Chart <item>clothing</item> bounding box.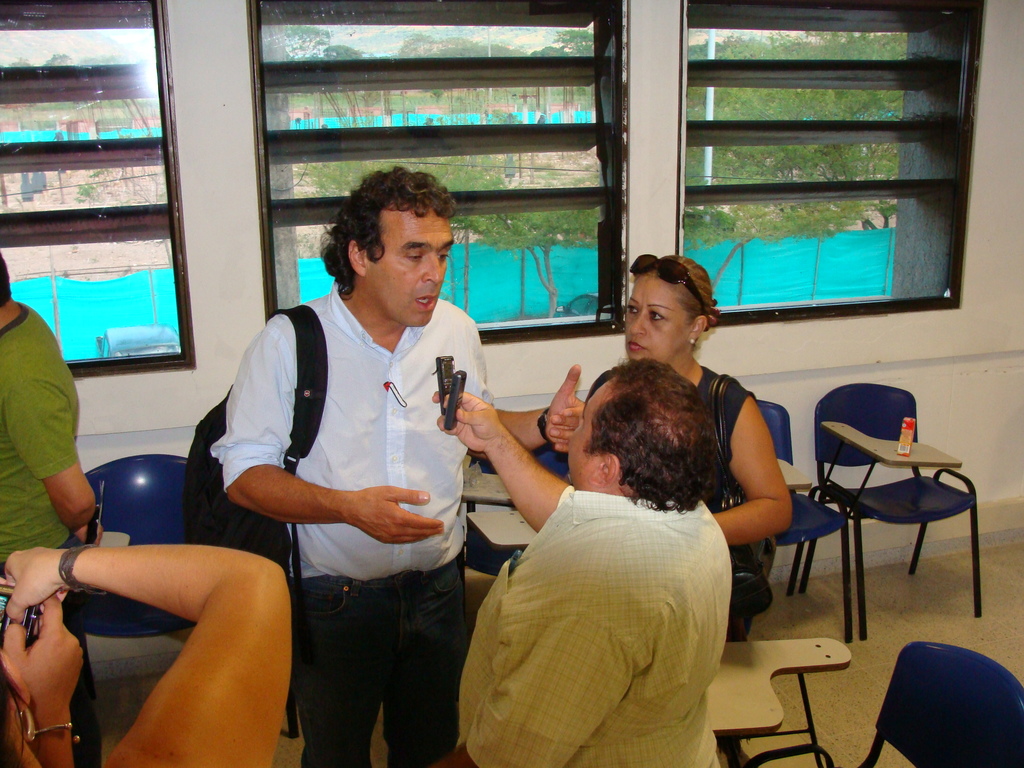
Charted: (0,292,87,767).
